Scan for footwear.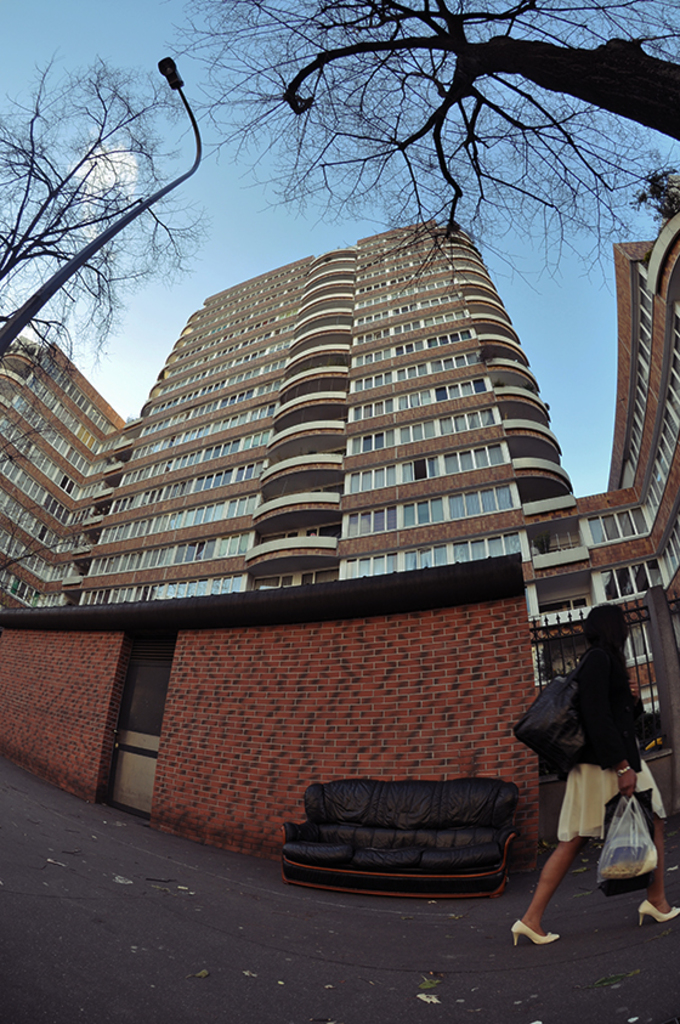
Scan result: rect(638, 899, 679, 926).
